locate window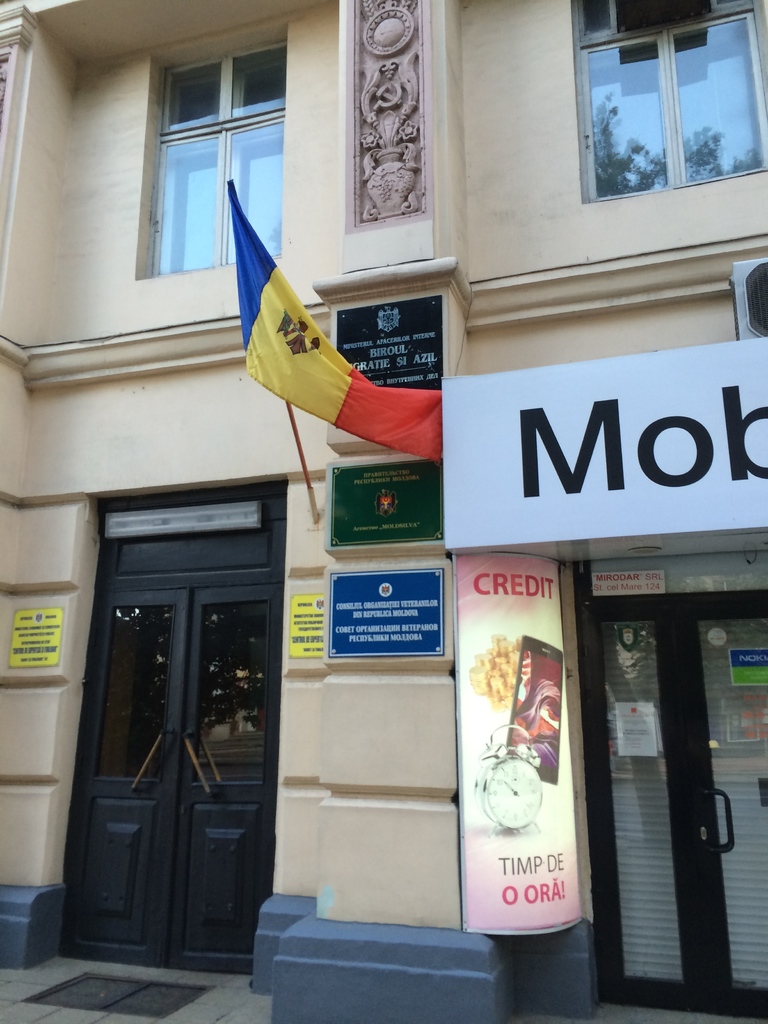
584 4 758 215
